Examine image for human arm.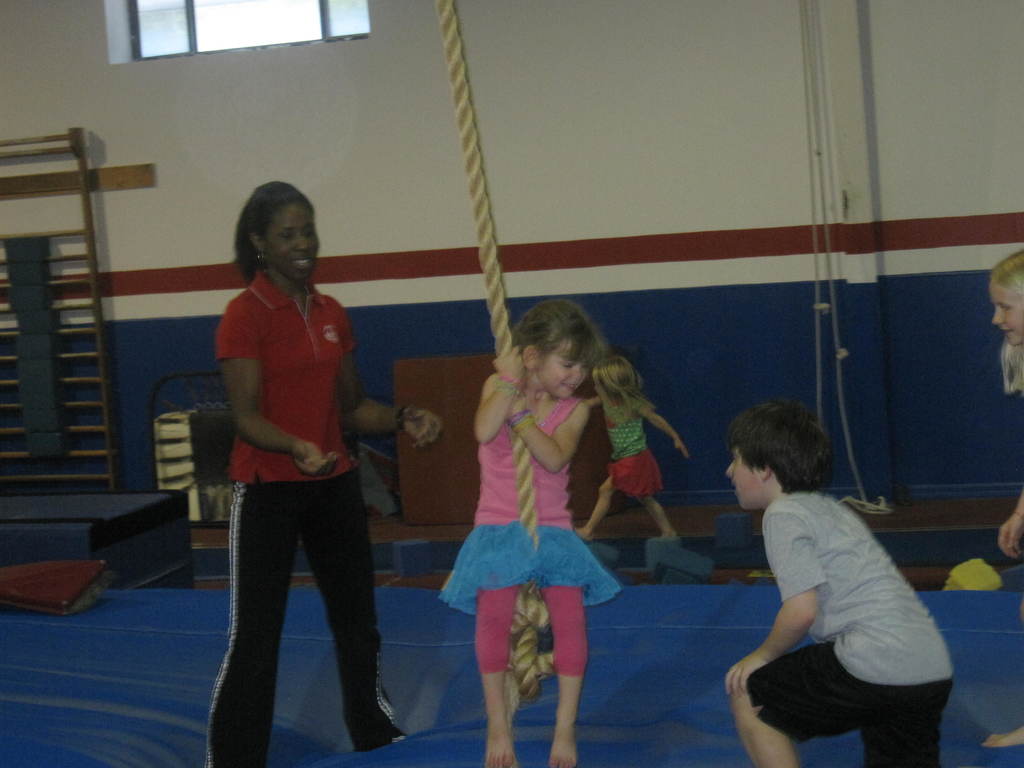
Examination result: rect(220, 312, 339, 479).
